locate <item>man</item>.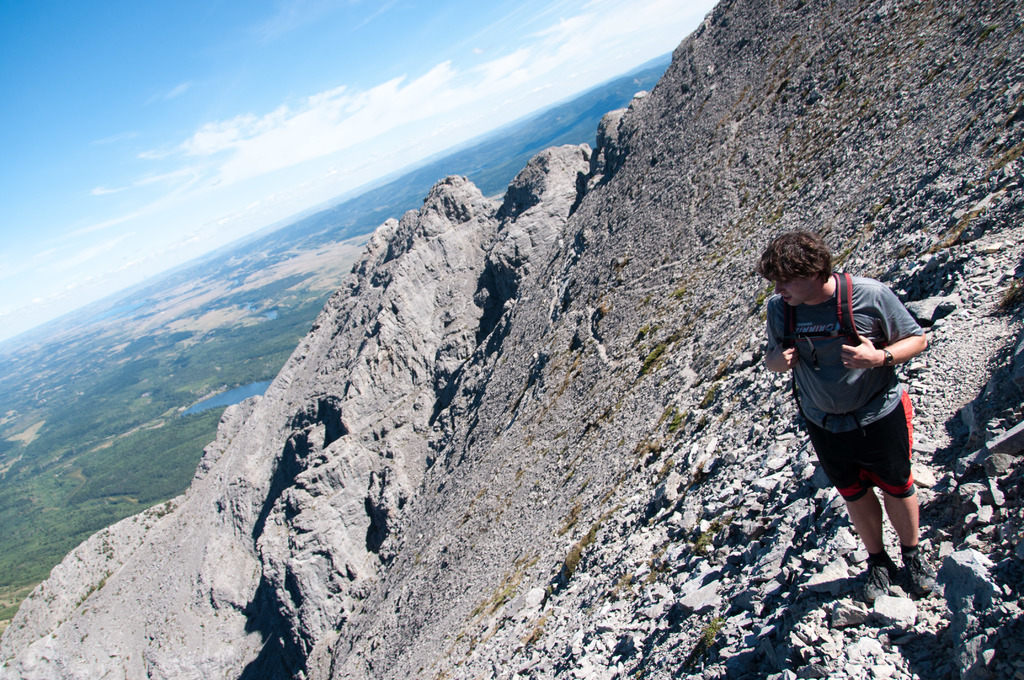
Bounding box: box(771, 234, 948, 587).
